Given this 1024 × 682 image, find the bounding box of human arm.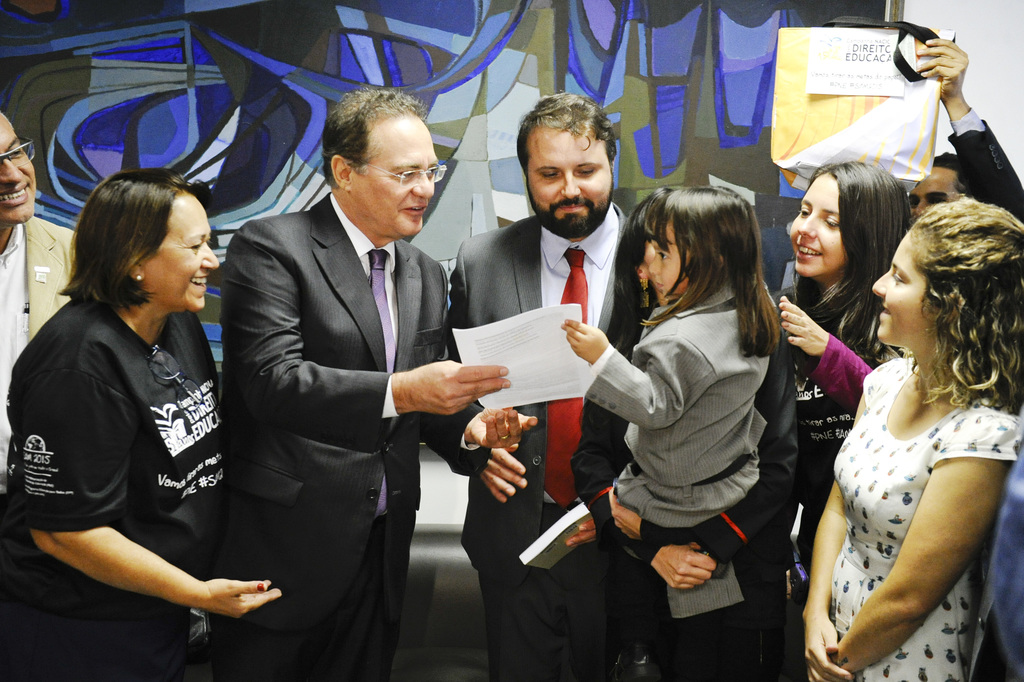
573,320,728,591.
